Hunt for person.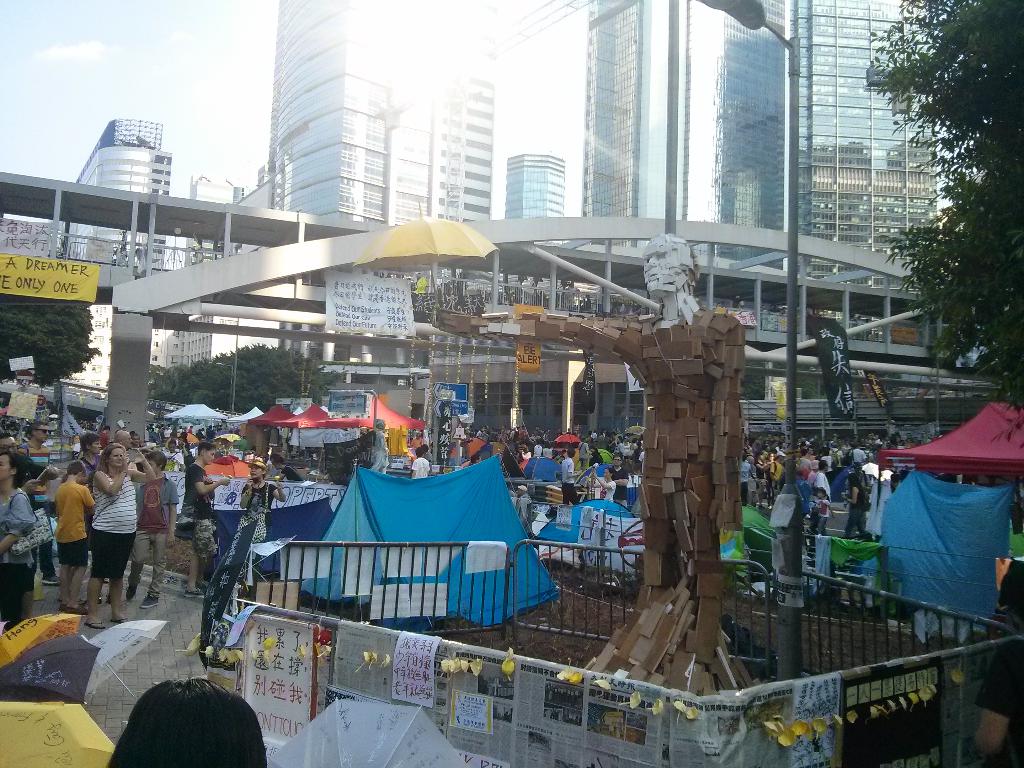
Hunted down at left=738, top=444, right=758, bottom=504.
